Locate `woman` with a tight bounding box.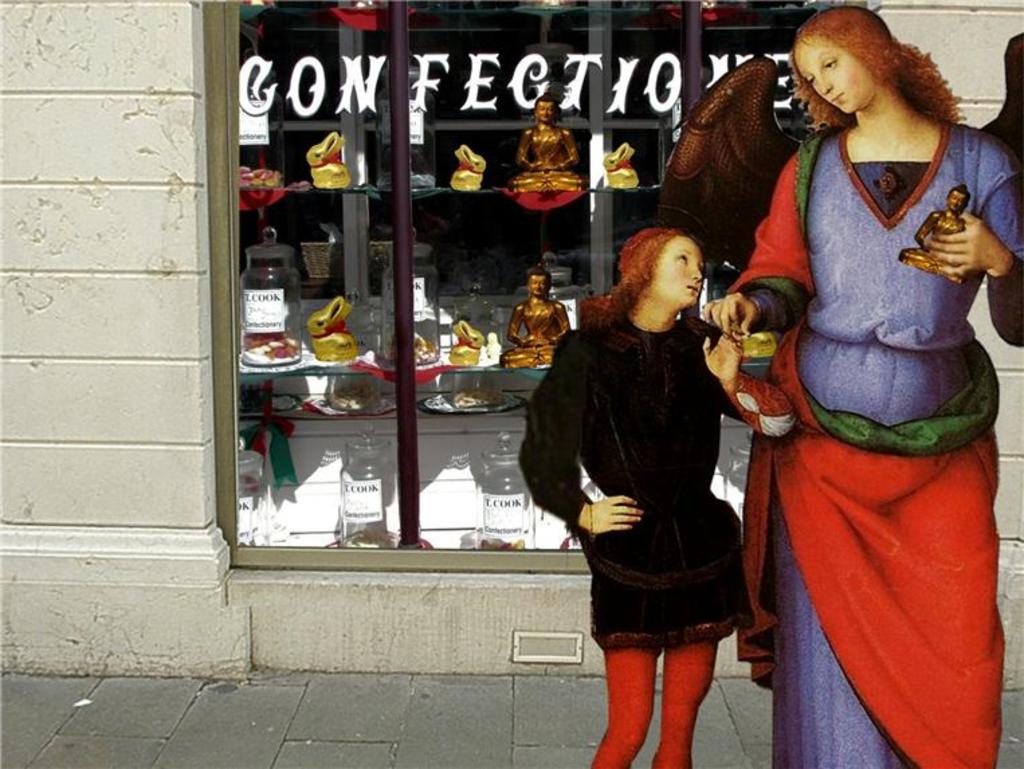
{"x1": 701, "y1": 0, "x2": 1023, "y2": 768}.
